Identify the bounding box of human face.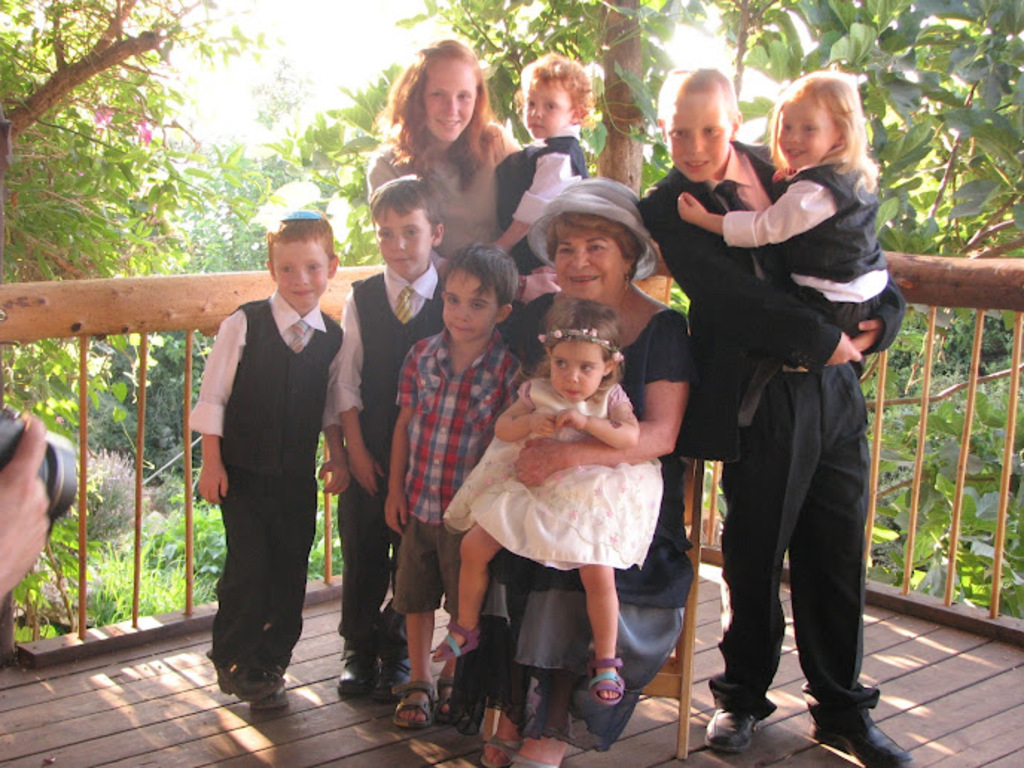
662/89/734/182.
